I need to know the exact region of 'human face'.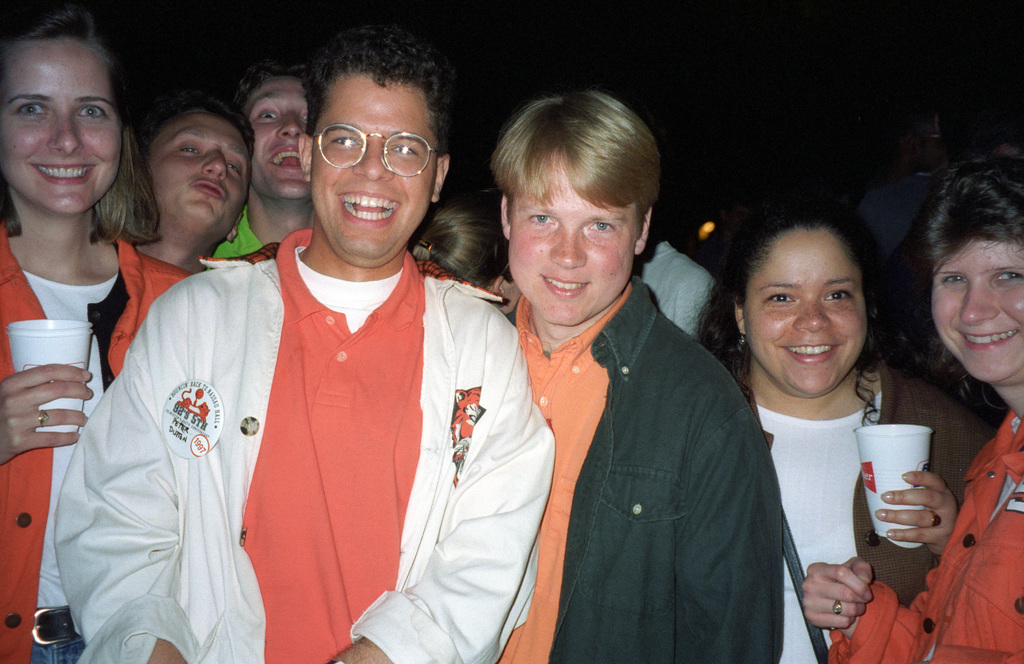
Region: region(928, 241, 1023, 384).
